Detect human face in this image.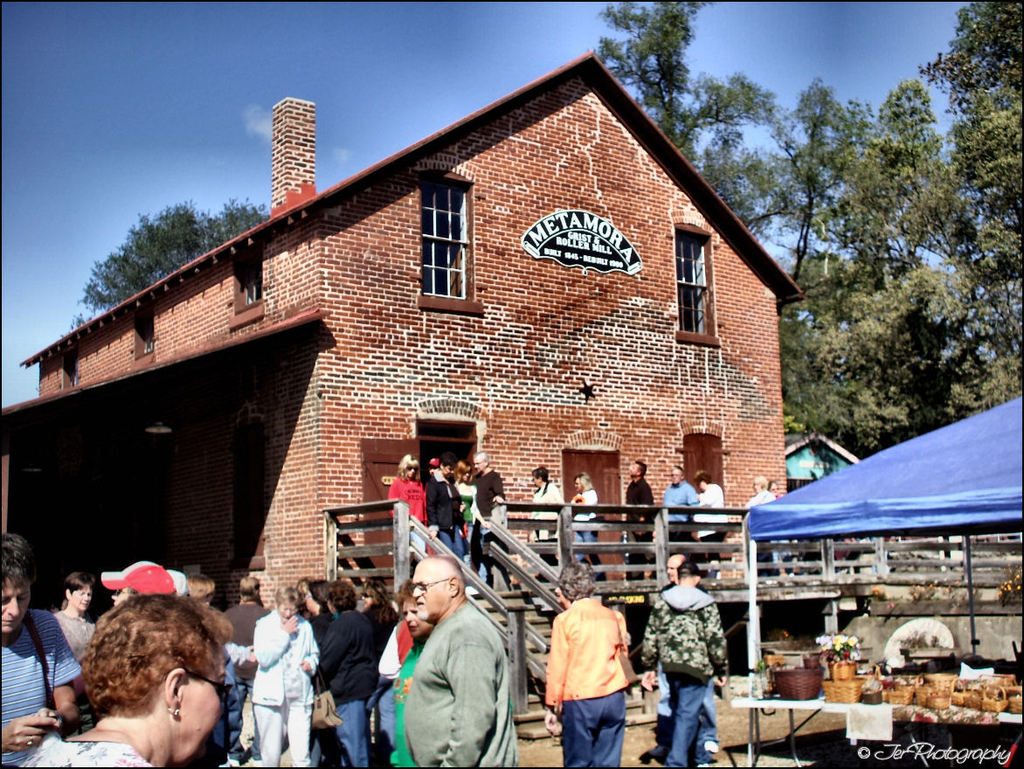
Detection: (305, 590, 319, 611).
